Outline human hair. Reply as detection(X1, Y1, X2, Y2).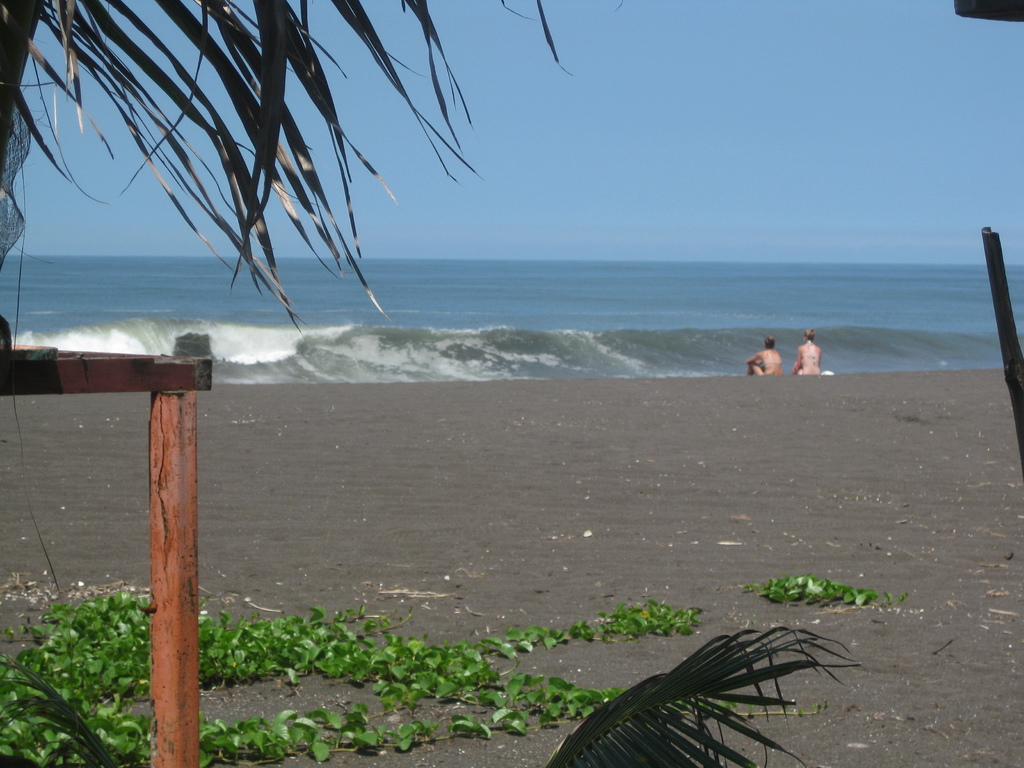
detection(805, 328, 816, 344).
